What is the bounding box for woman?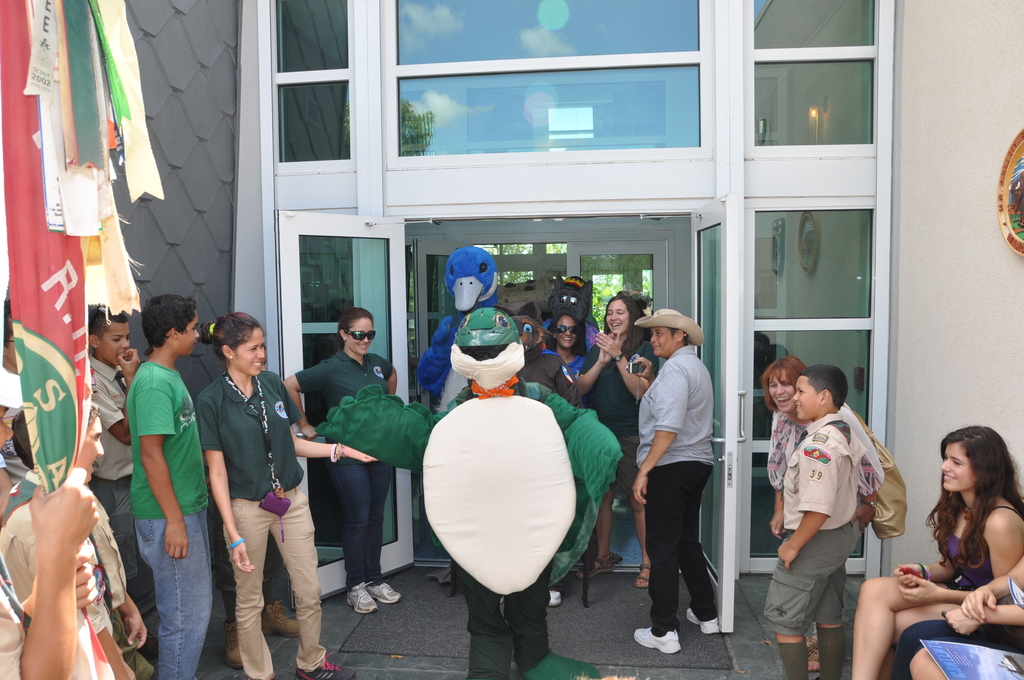
crop(880, 442, 1017, 673).
